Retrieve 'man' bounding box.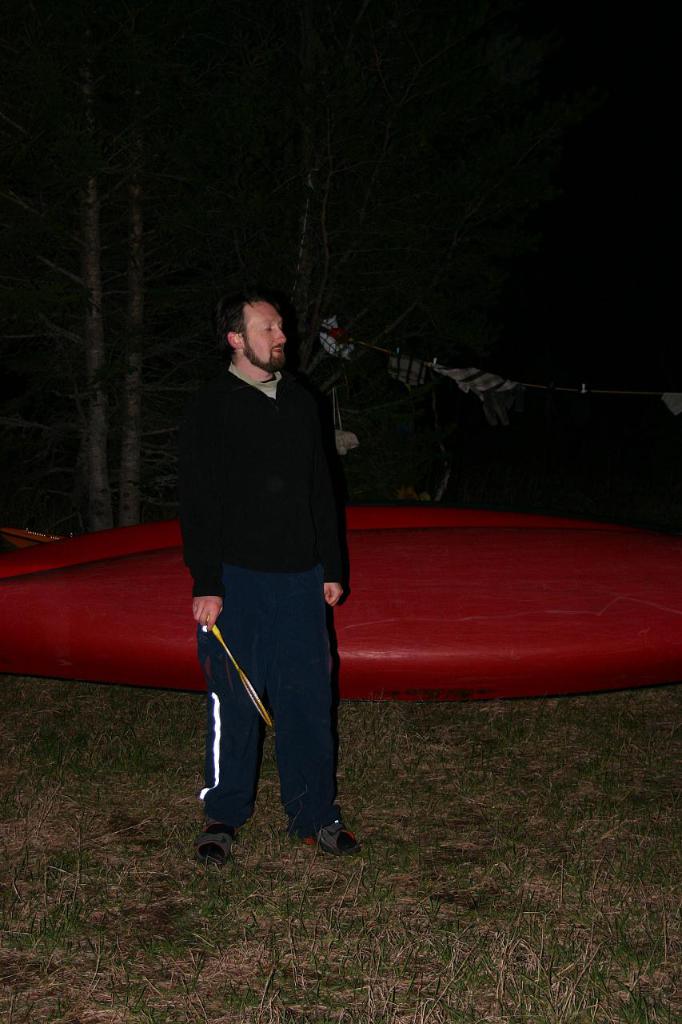
Bounding box: <region>172, 276, 369, 856</region>.
